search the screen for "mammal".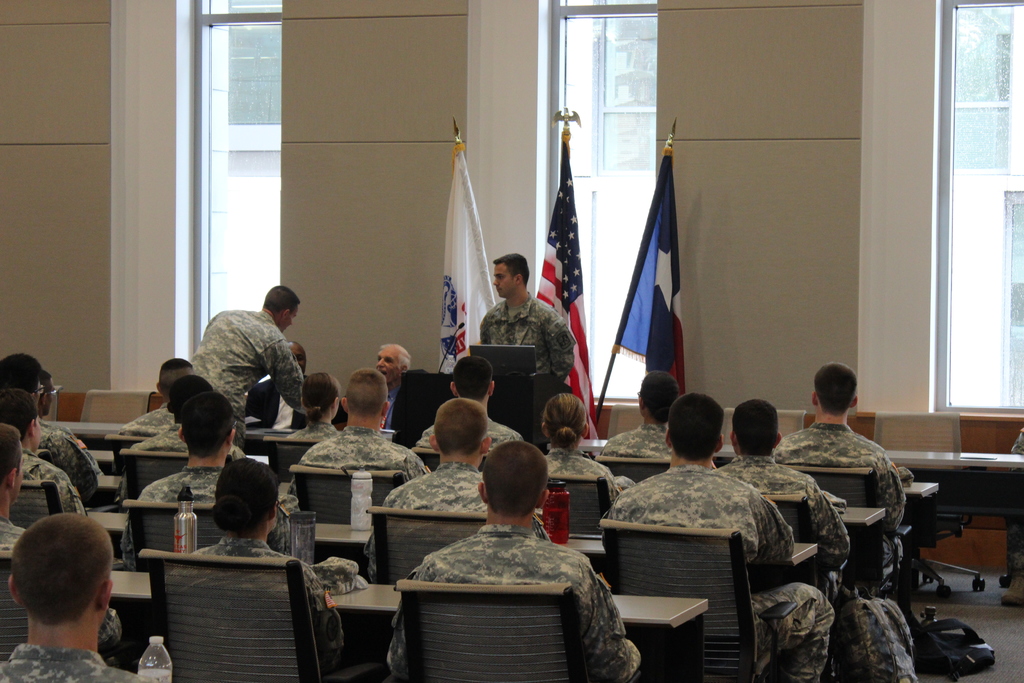
Found at bbox=[39, 368, 98, 463].
